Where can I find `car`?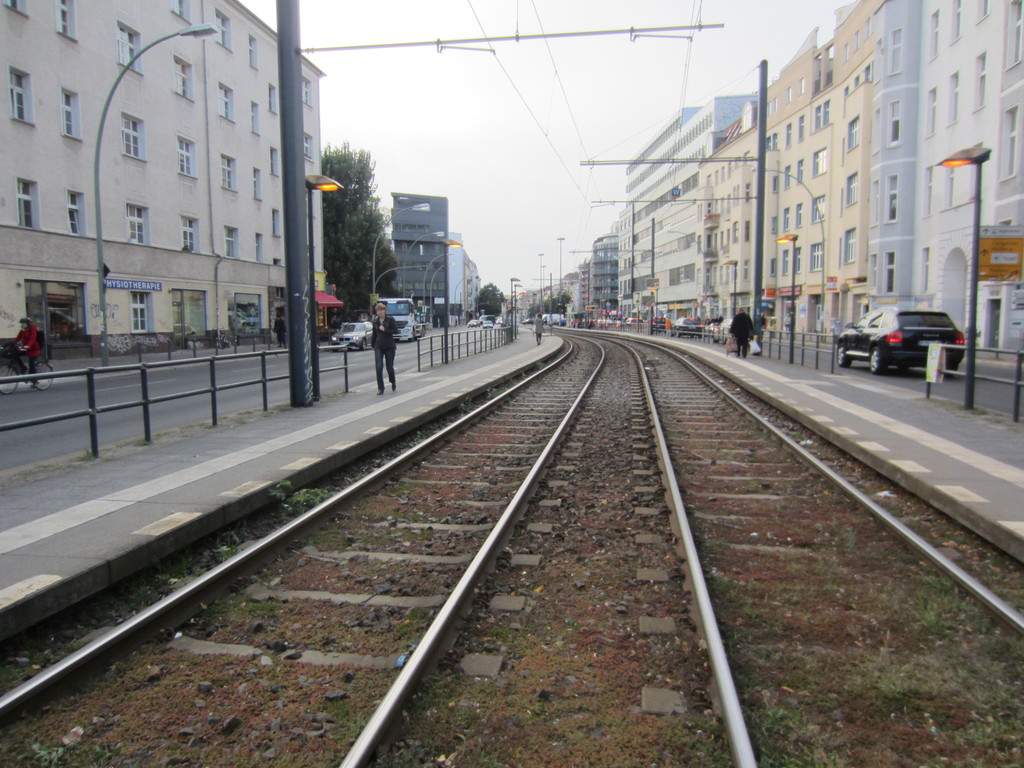
You can find it at detection(708, 317, 732, 340).
